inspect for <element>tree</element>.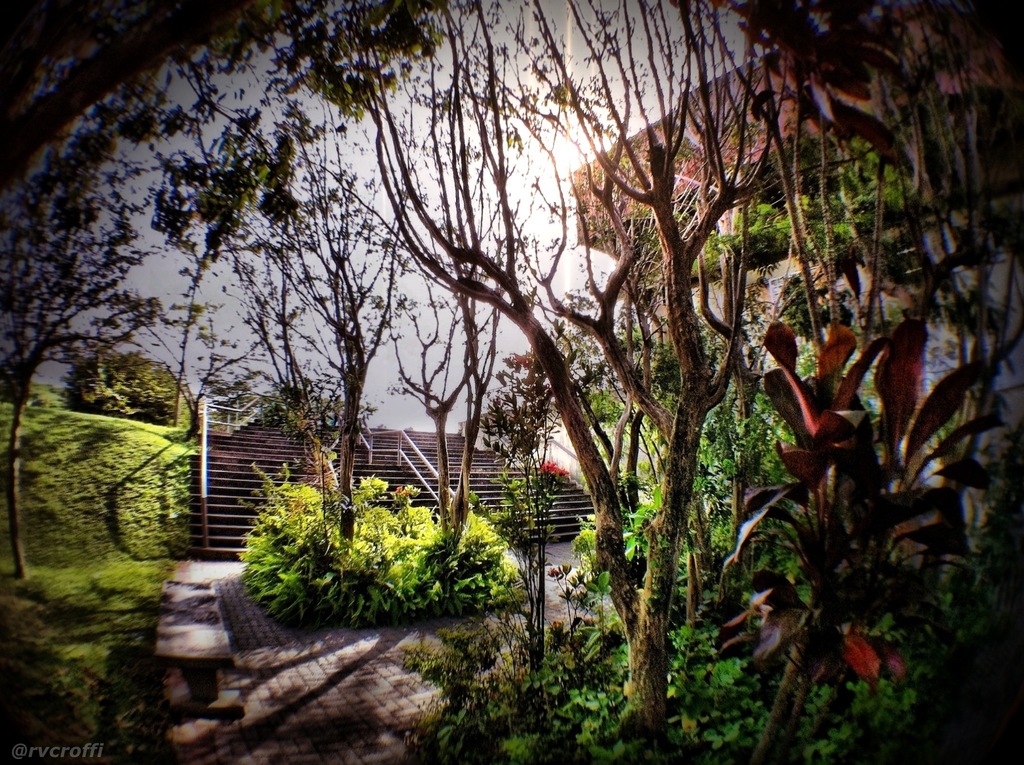
Inspection: region(337, 0, 864, 764).
